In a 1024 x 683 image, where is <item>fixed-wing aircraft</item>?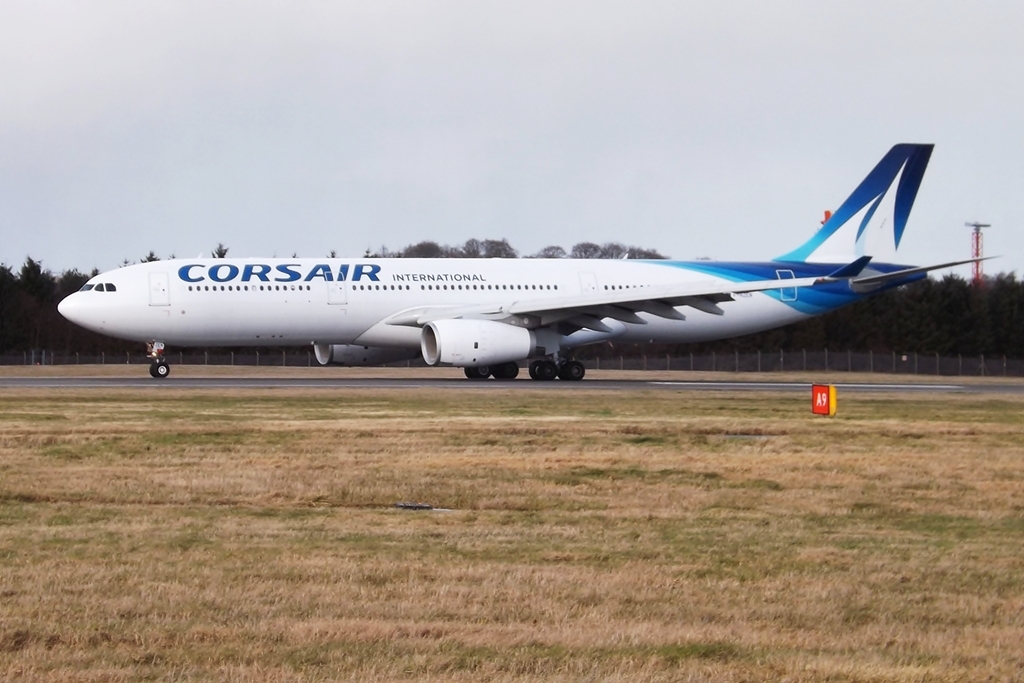
[x1=58, y1=139, x2=1006, y2=379].
